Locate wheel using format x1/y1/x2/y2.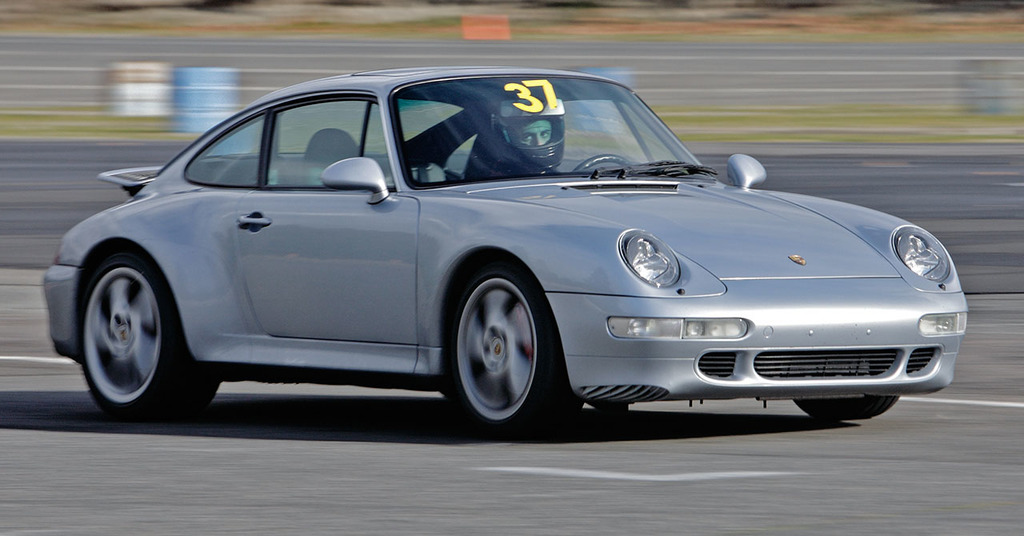
80/248/224/437.
